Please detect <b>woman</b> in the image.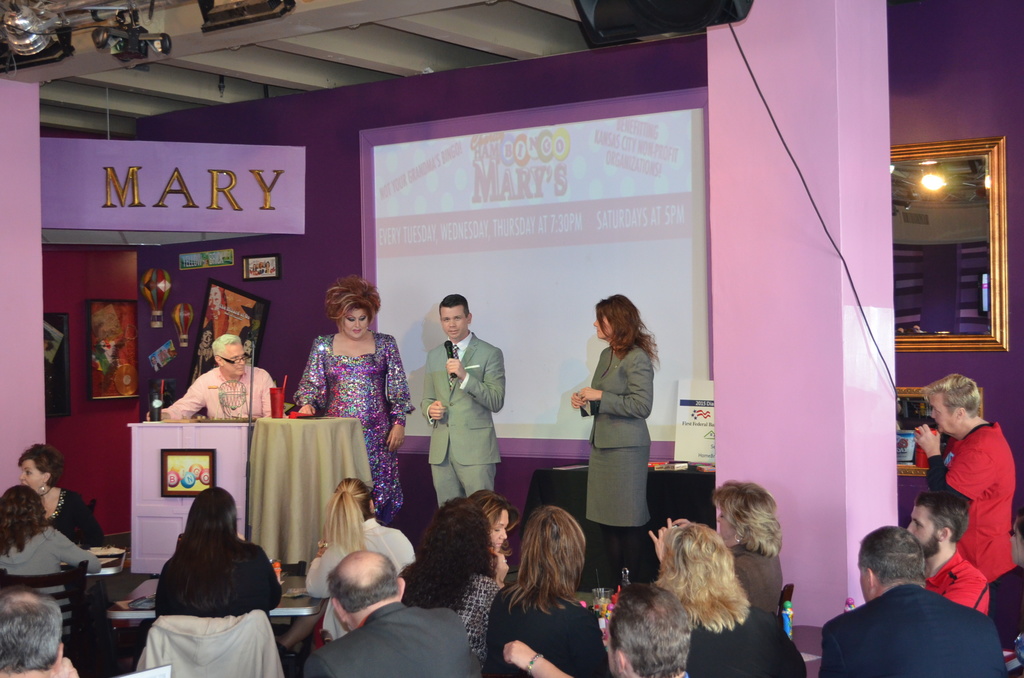
select_region(161, 490, 287, 629).
